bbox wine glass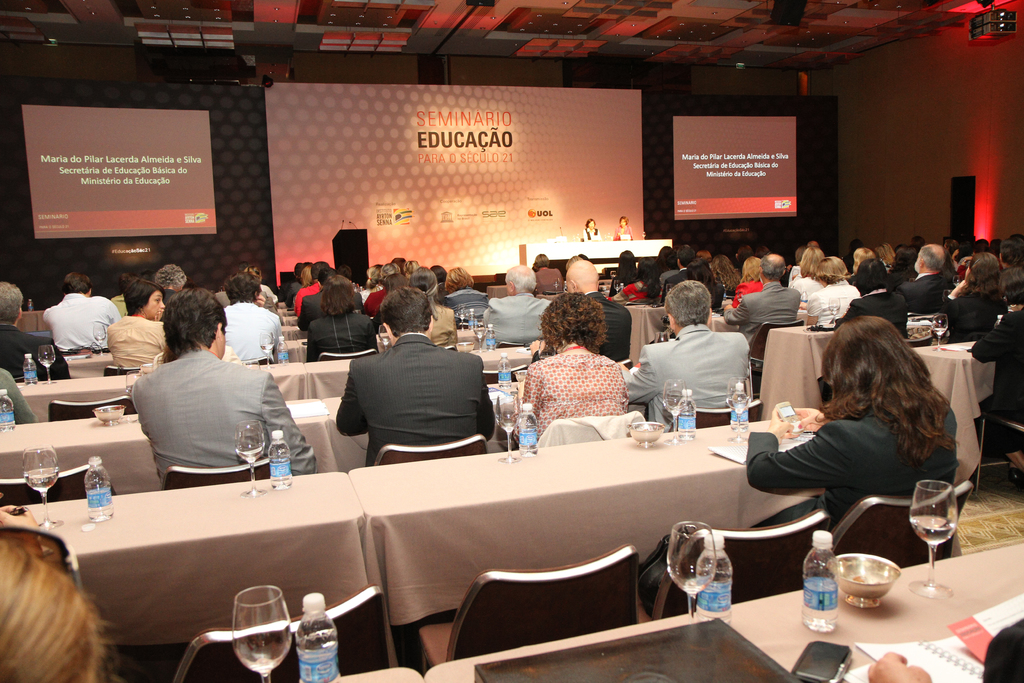
666/518/720/625
